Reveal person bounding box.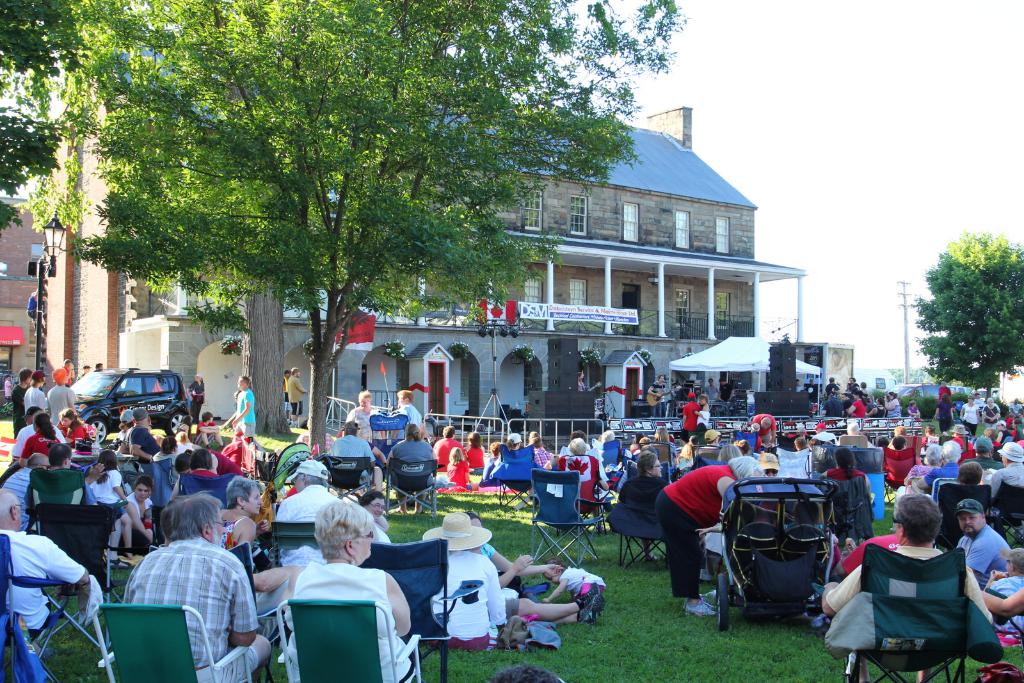
Revealed: bbox(621, 453, 668, 559).
